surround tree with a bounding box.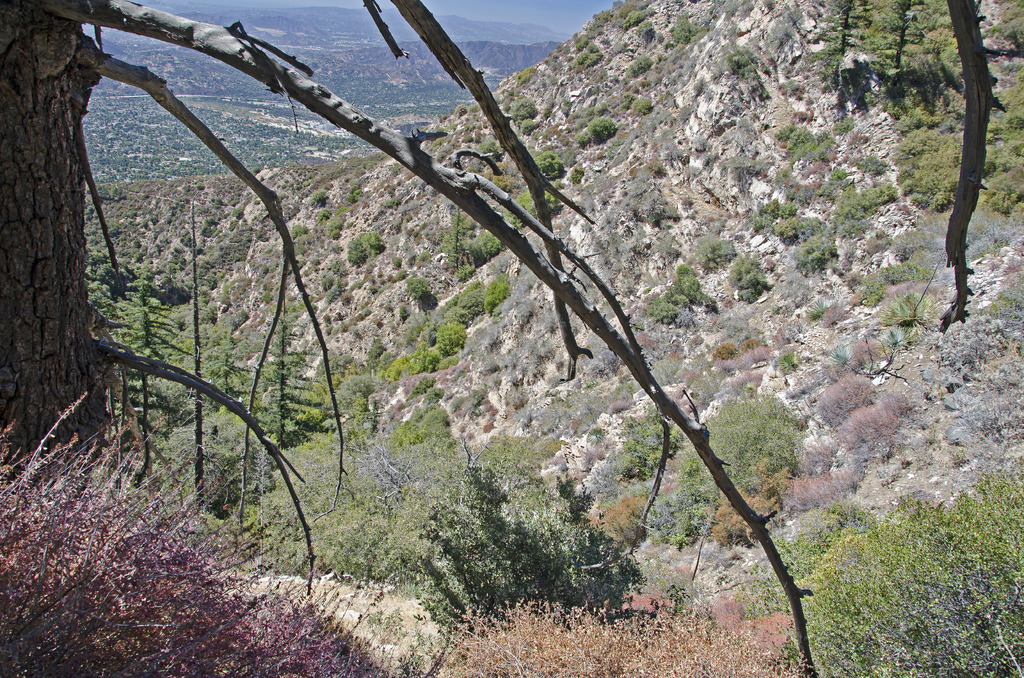
<box>15,0,813,677</box>.
